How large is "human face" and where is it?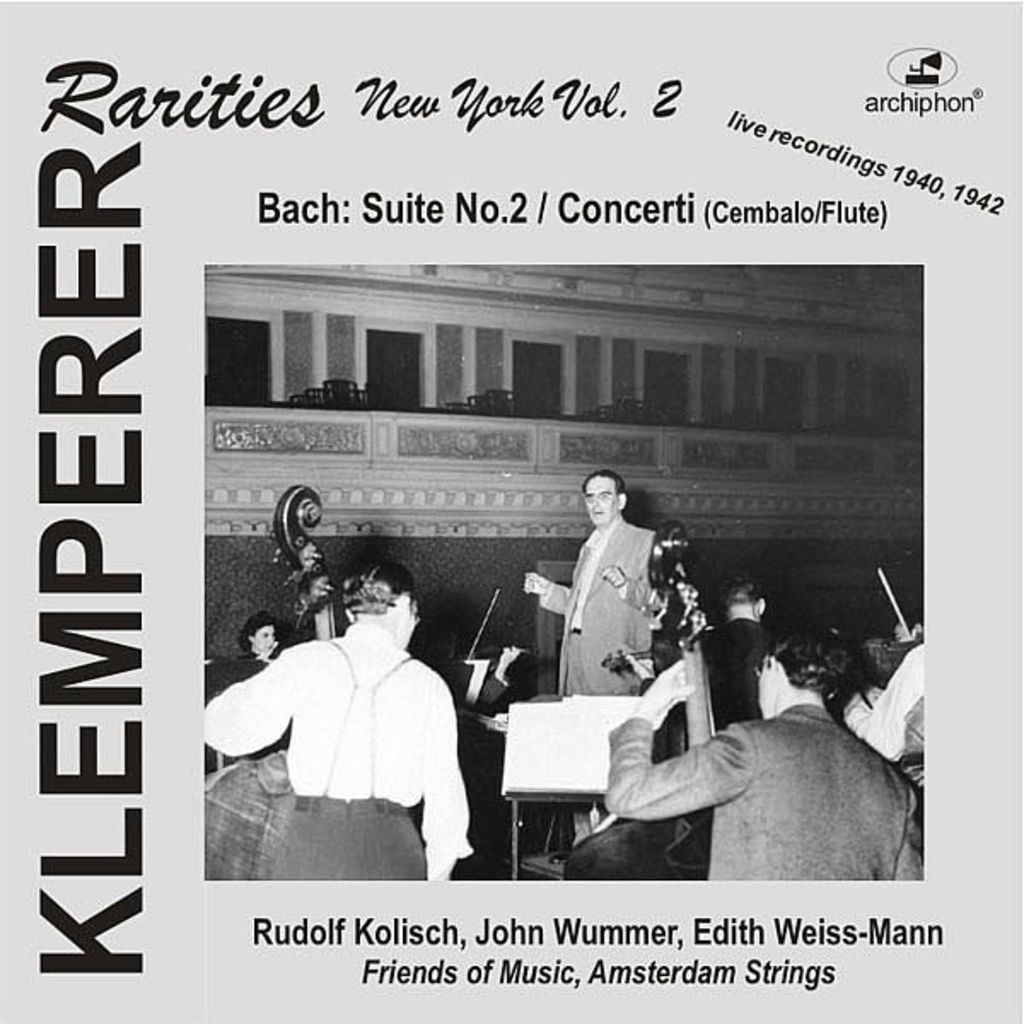
Bounding box: x1=896, y1=623, x2=916, y2=645.
